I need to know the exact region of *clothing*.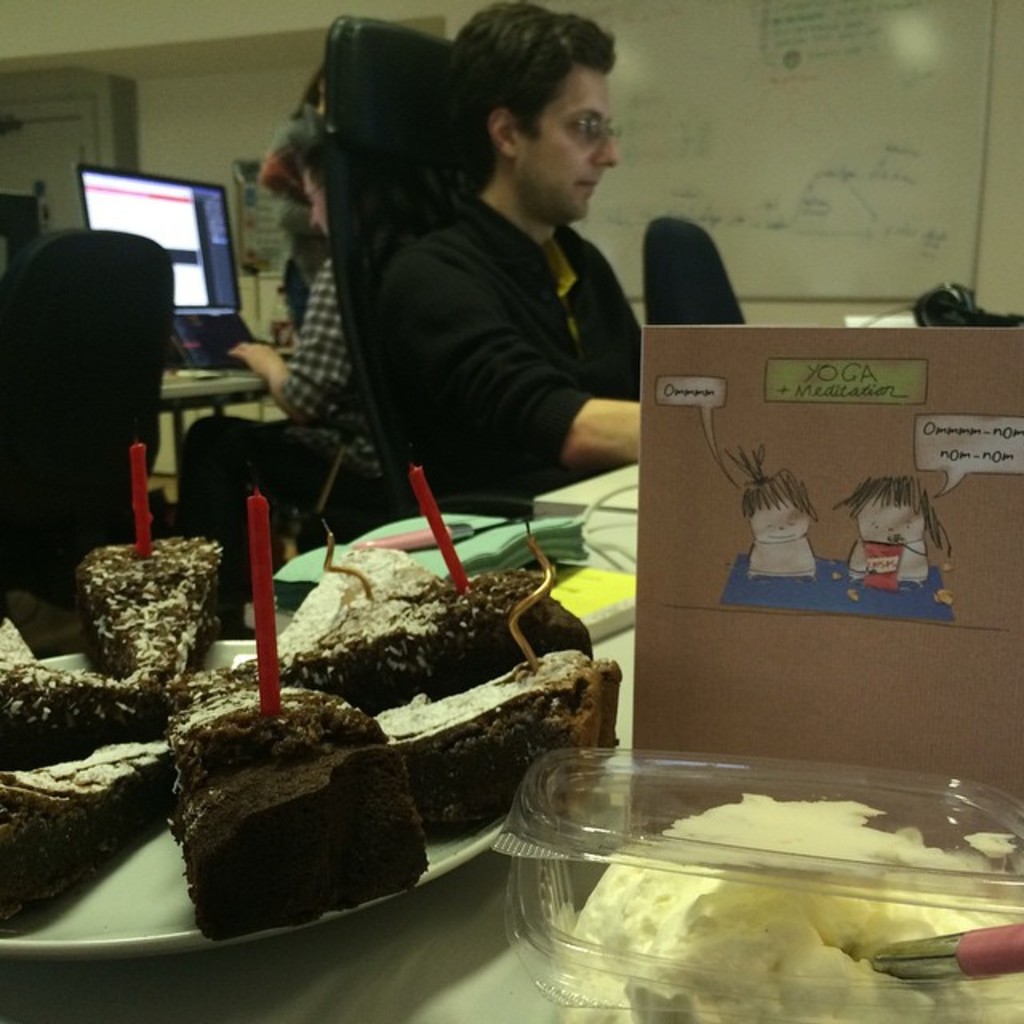
Region: (330,96,664,494).
